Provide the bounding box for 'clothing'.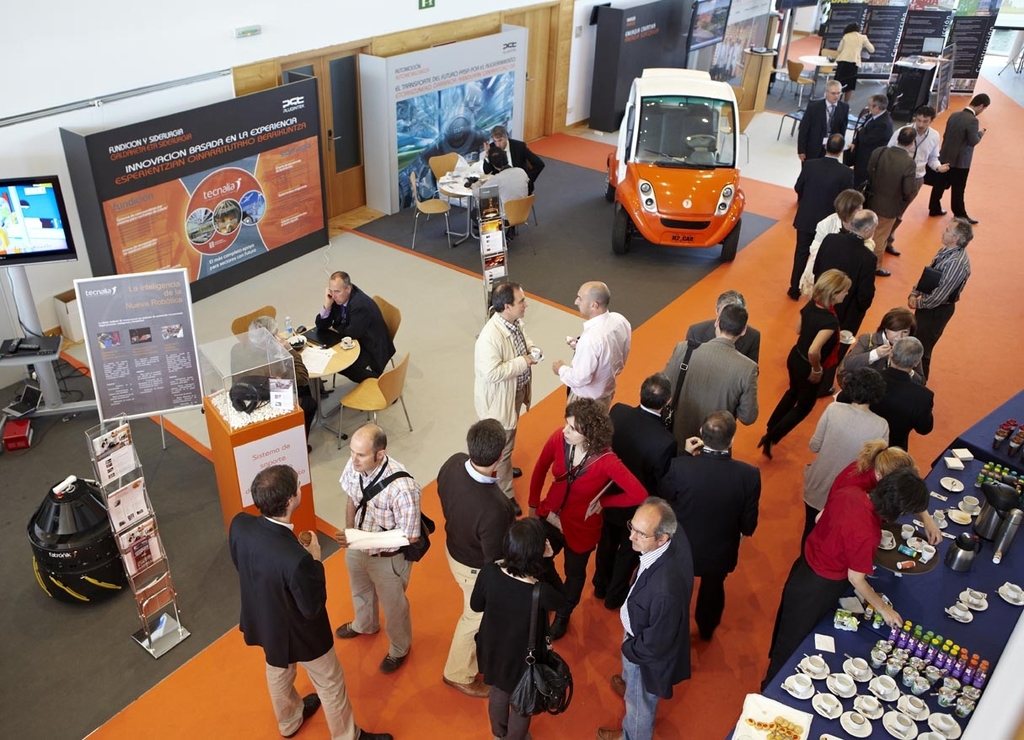
(x1=796, y1=96, x2=850, y2=185).
